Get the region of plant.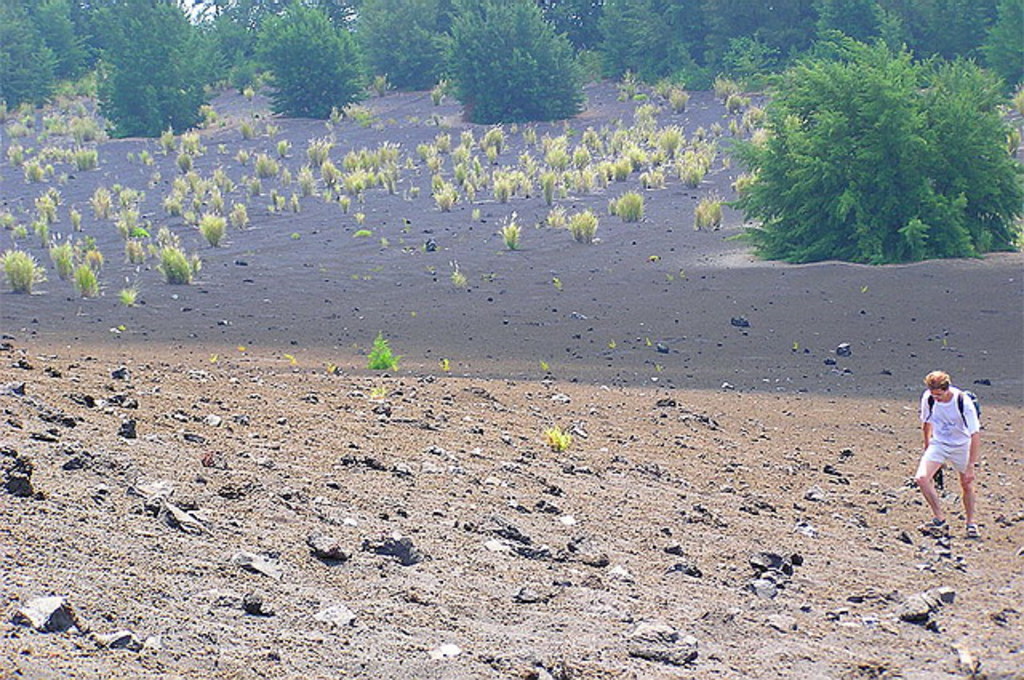
<region>496, 210, 522, 248</region>.
